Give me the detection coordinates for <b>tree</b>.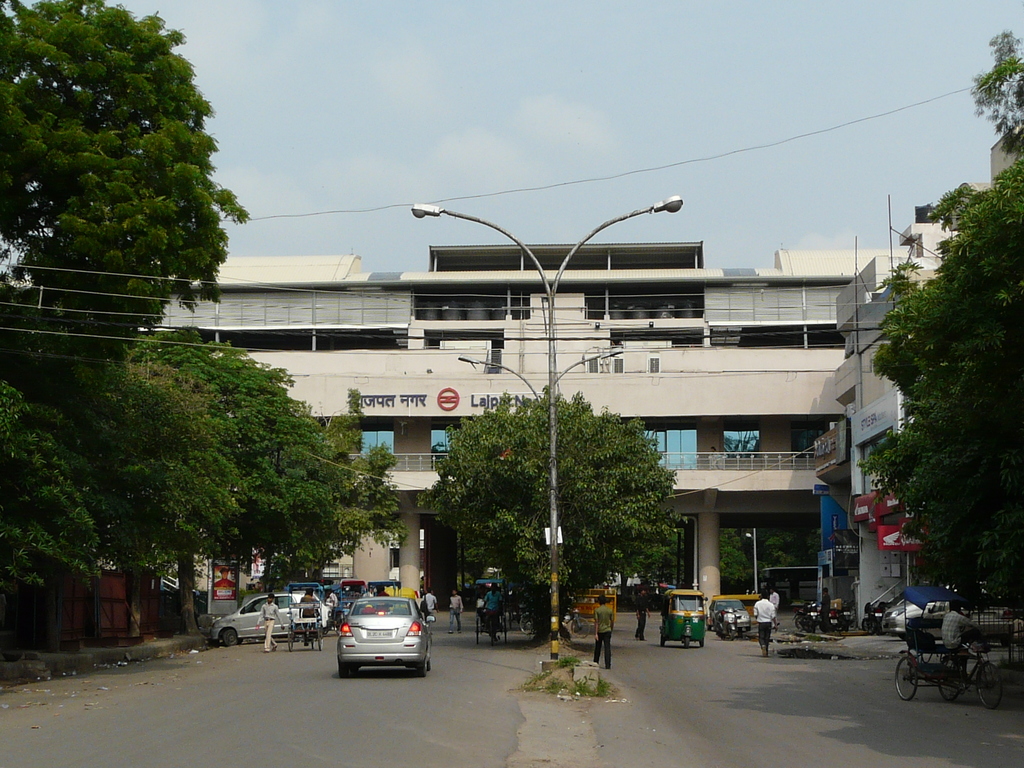
(x1=69, y1=348, x2=261, y2=632).
